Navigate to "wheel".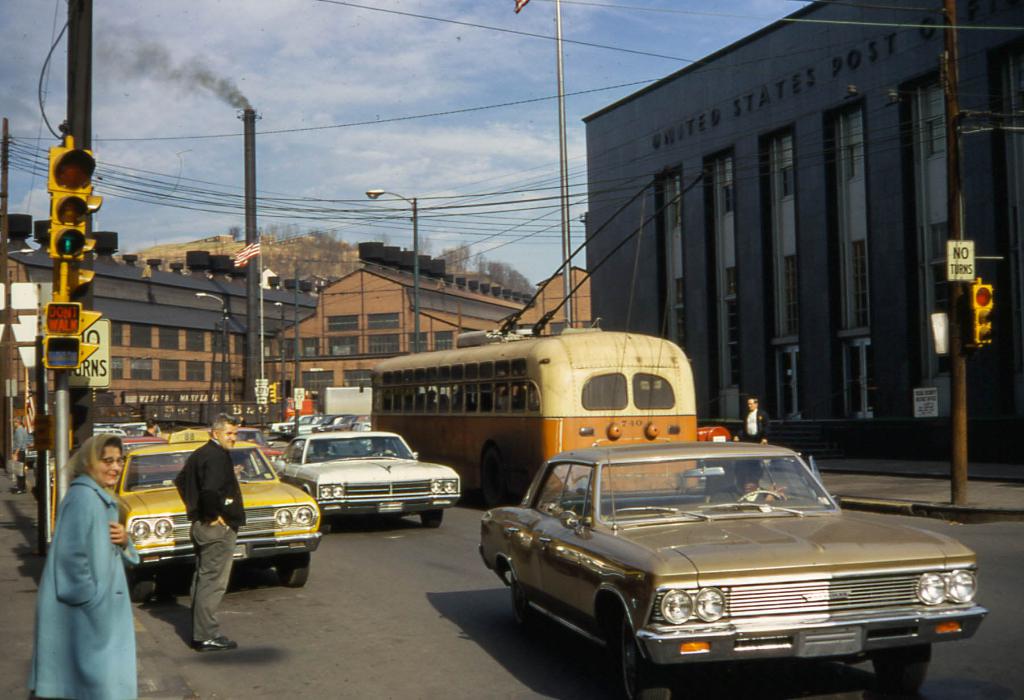
Navigation target: (left=421, top=510, right=442, bottom=527).
